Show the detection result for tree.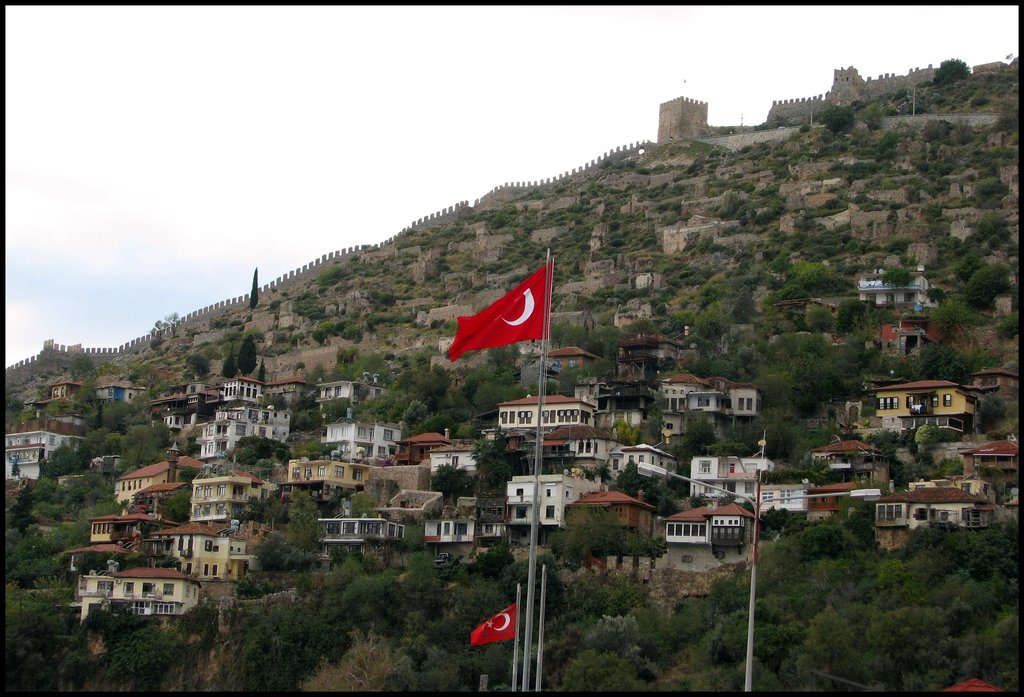
{"left": 365, "top": 393, "right": 425, "bottom": 428}.
